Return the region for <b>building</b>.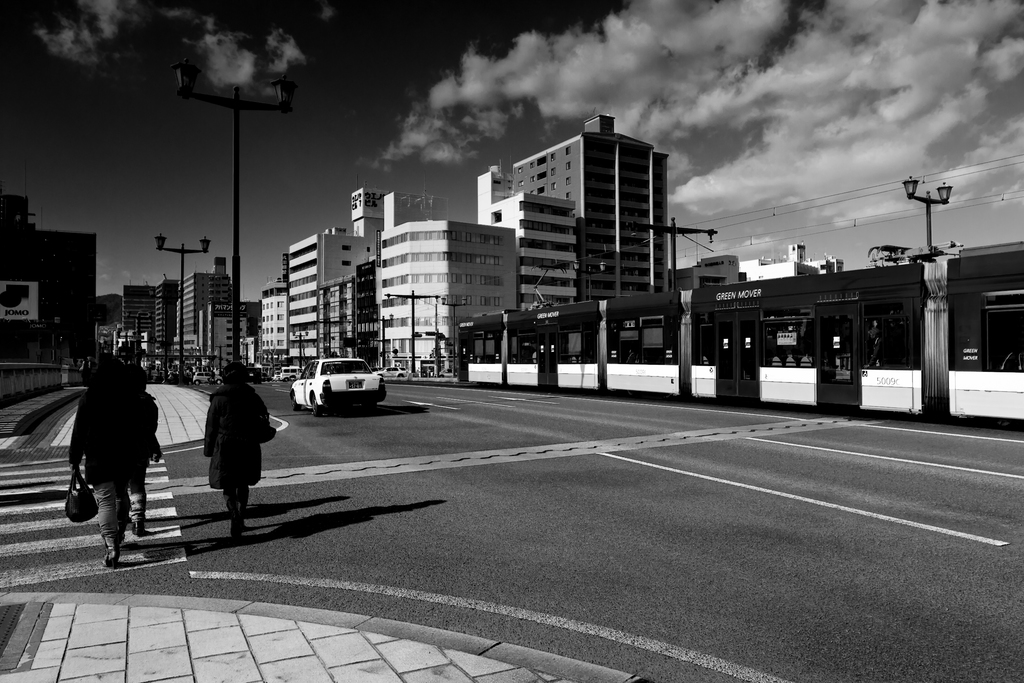
locate(742, 244, 849, 281).
